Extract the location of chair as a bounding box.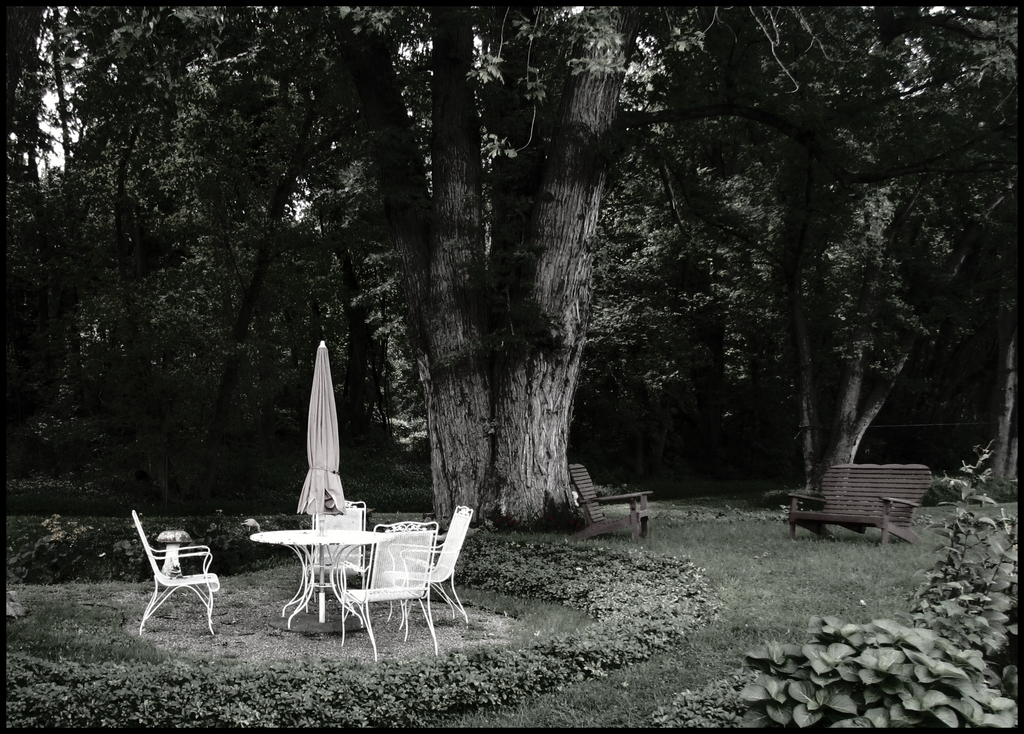
[x1=344, y1=517, x2=438, y2=653].
